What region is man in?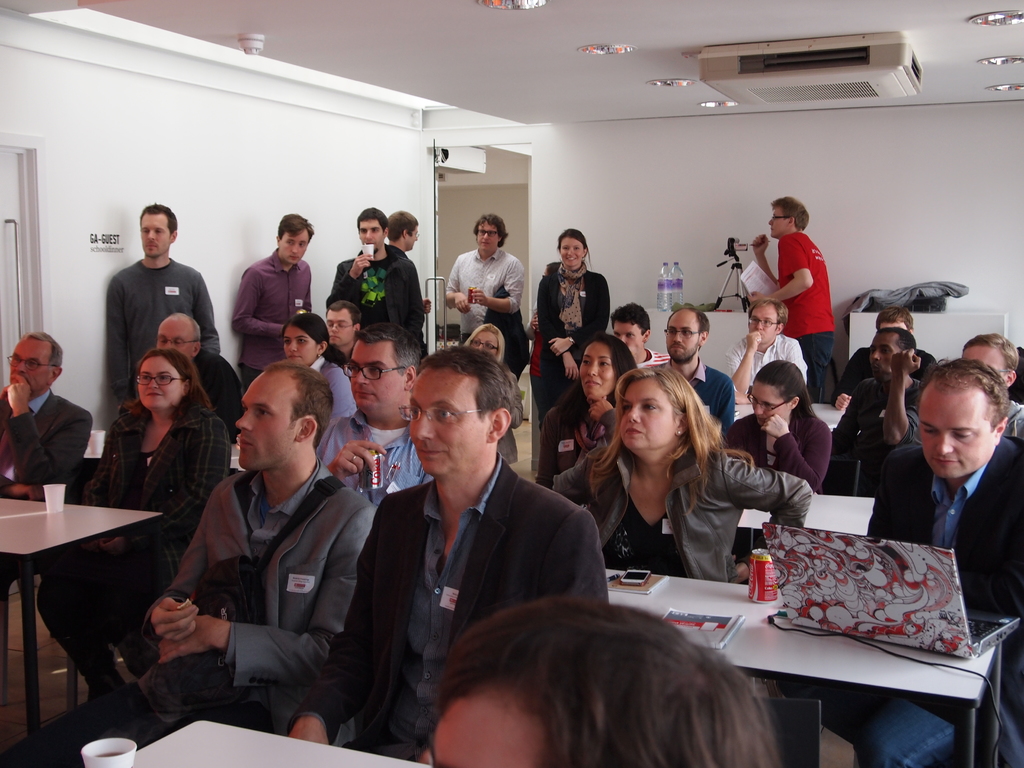
726:294:805:404.
